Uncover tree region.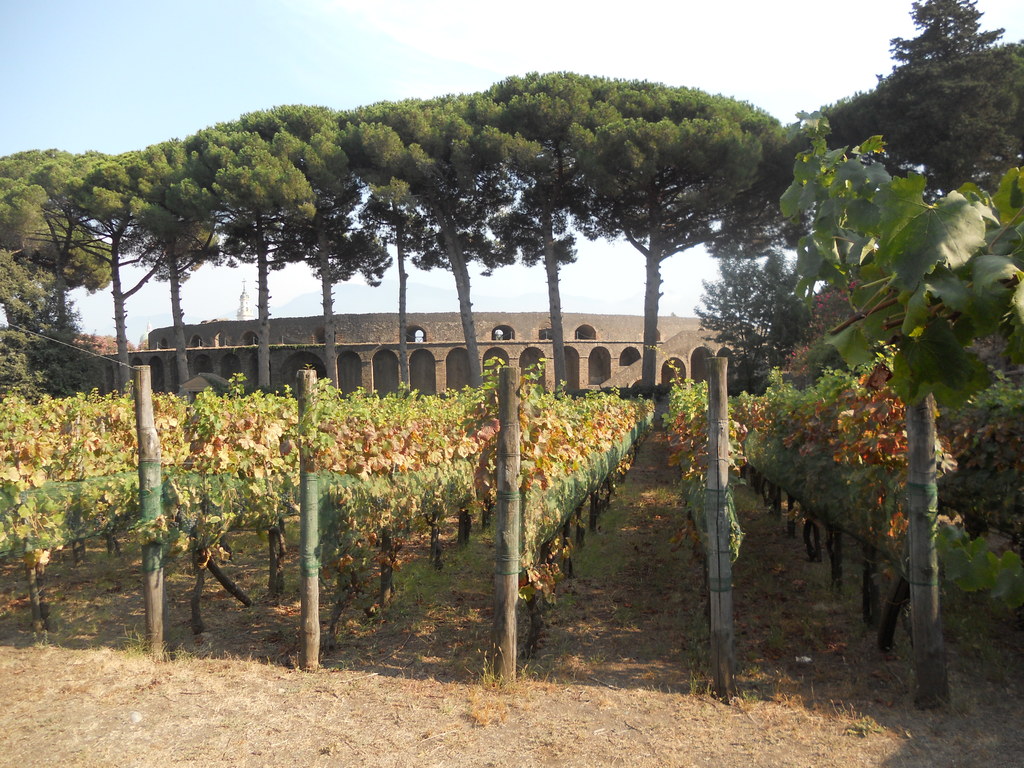
Uncovered: region(460, 70, 582, 404).
